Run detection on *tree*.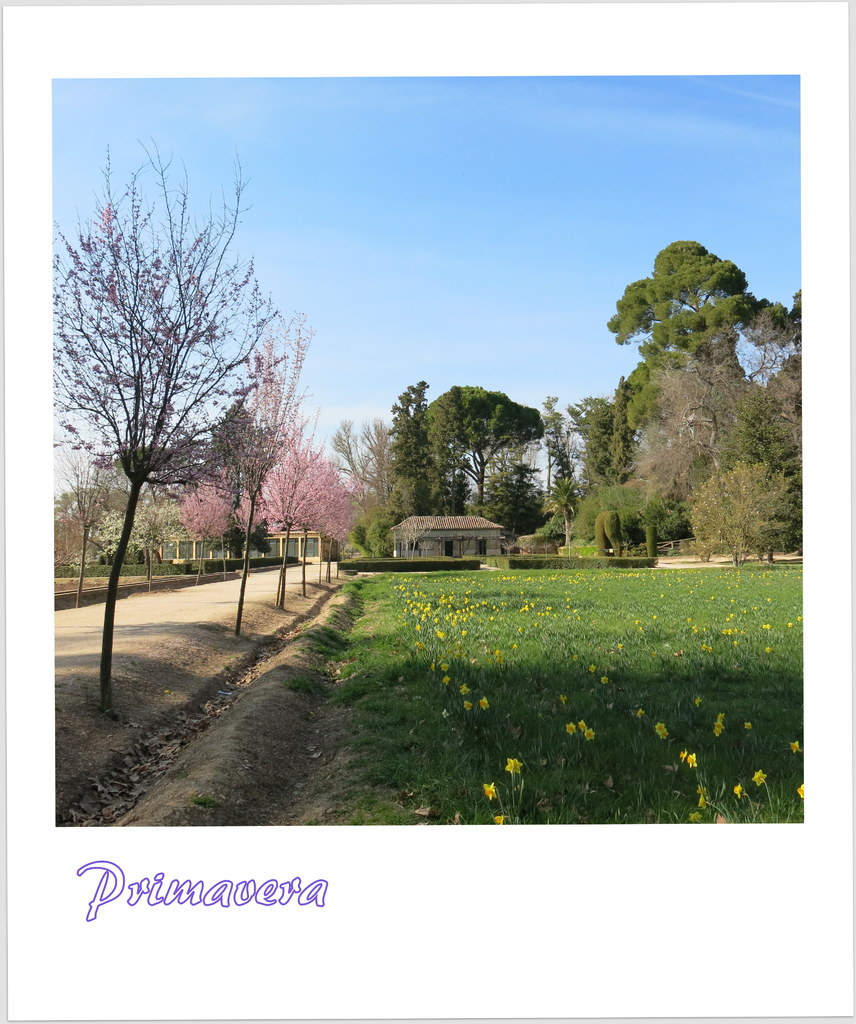
Result: (32,120,256,716).
